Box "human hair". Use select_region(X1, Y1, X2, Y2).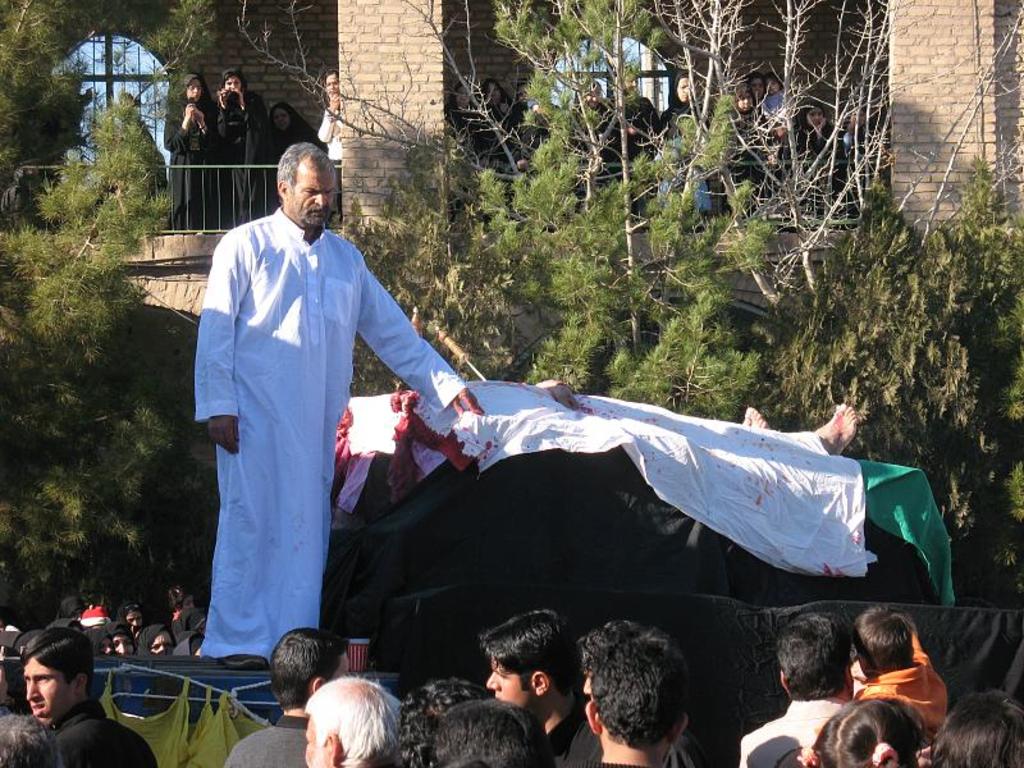
select_region(20, 625, 92, 699).
